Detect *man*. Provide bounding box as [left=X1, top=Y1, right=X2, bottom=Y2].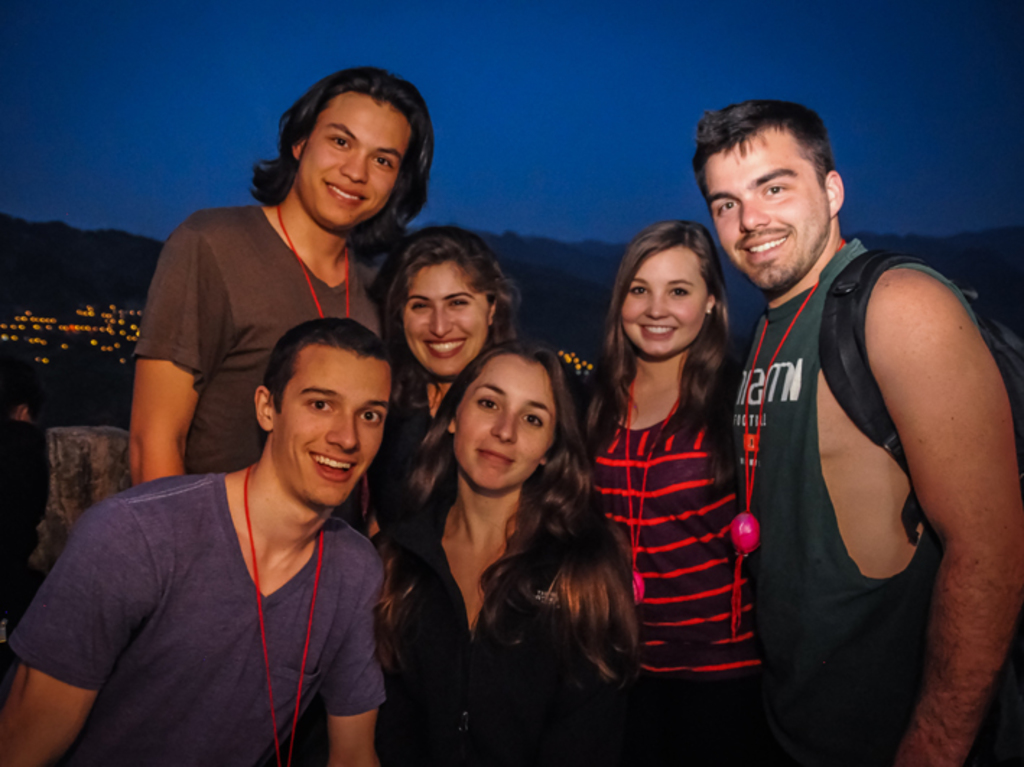
[left=127, top=62, right=435, bottom=537].
